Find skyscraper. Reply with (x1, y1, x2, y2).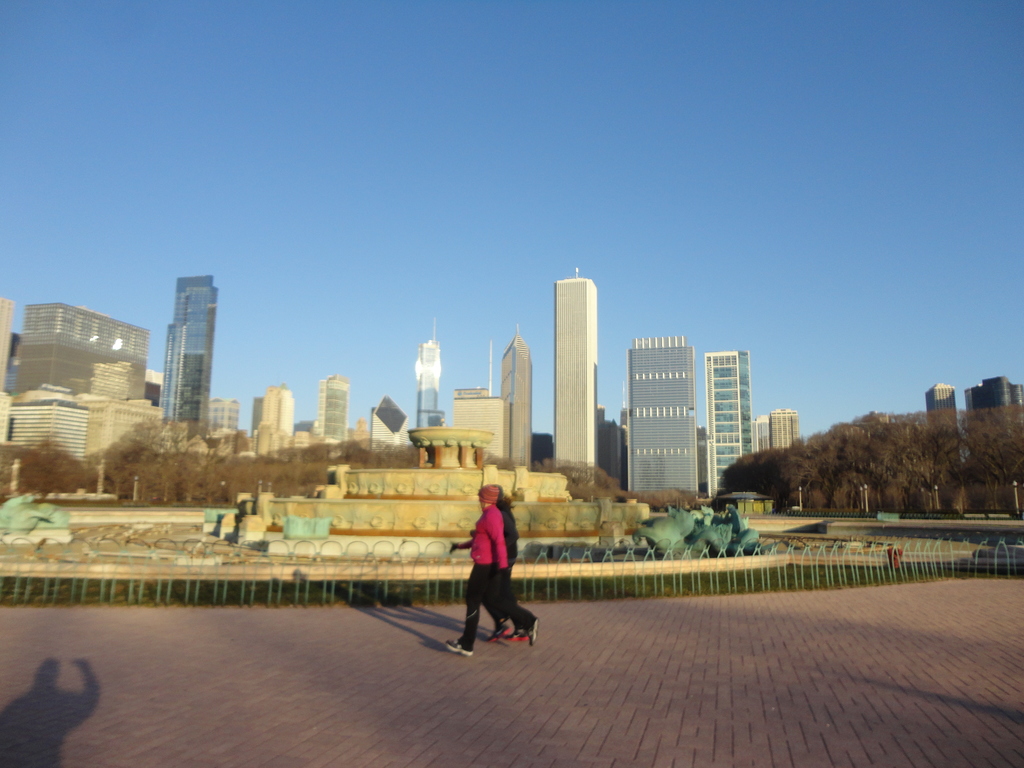
(5, 303, 153, 406).
